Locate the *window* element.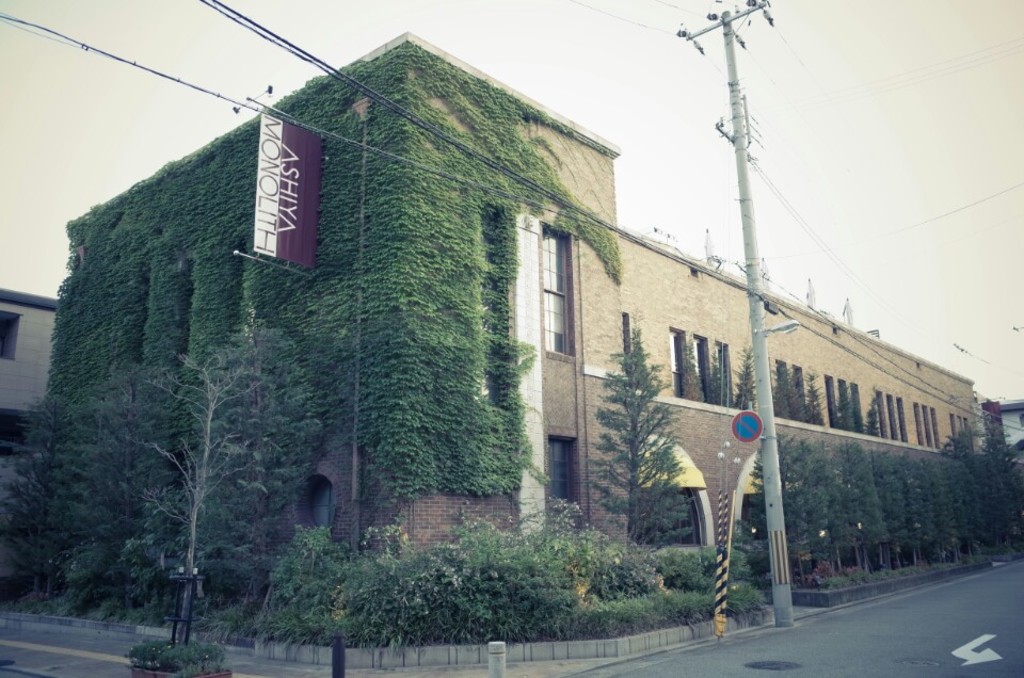
Element bbox: Rect(945, 411, 972, 447).
